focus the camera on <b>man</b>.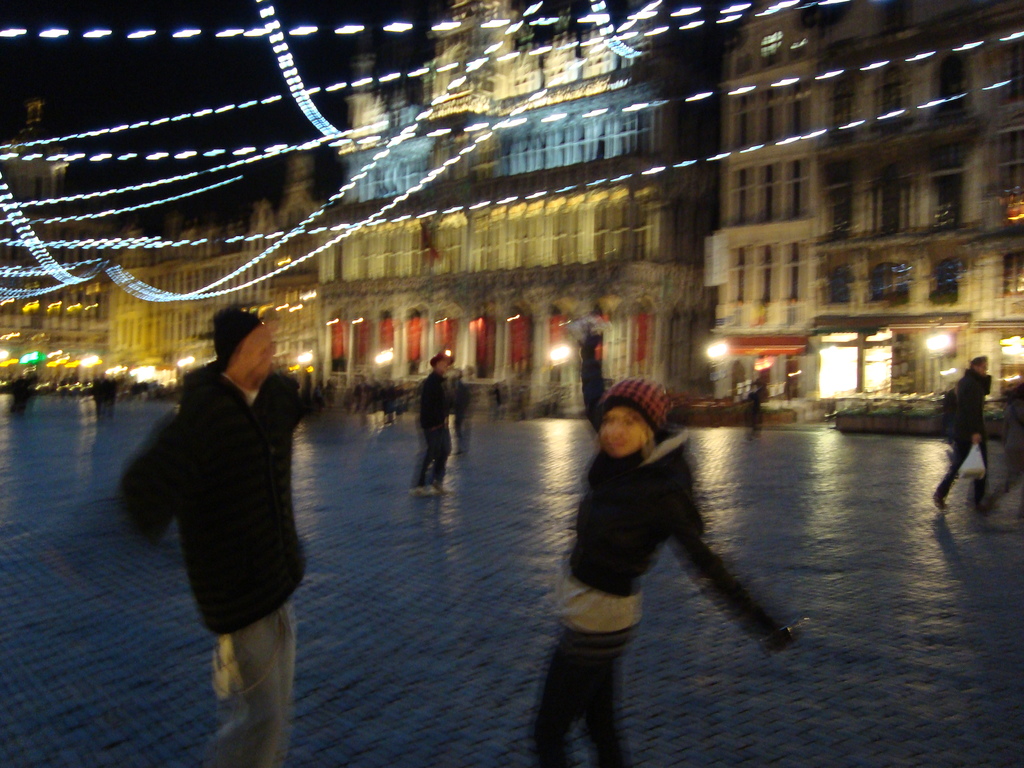
Focus region: BBox(932, 358, 989, 514).
